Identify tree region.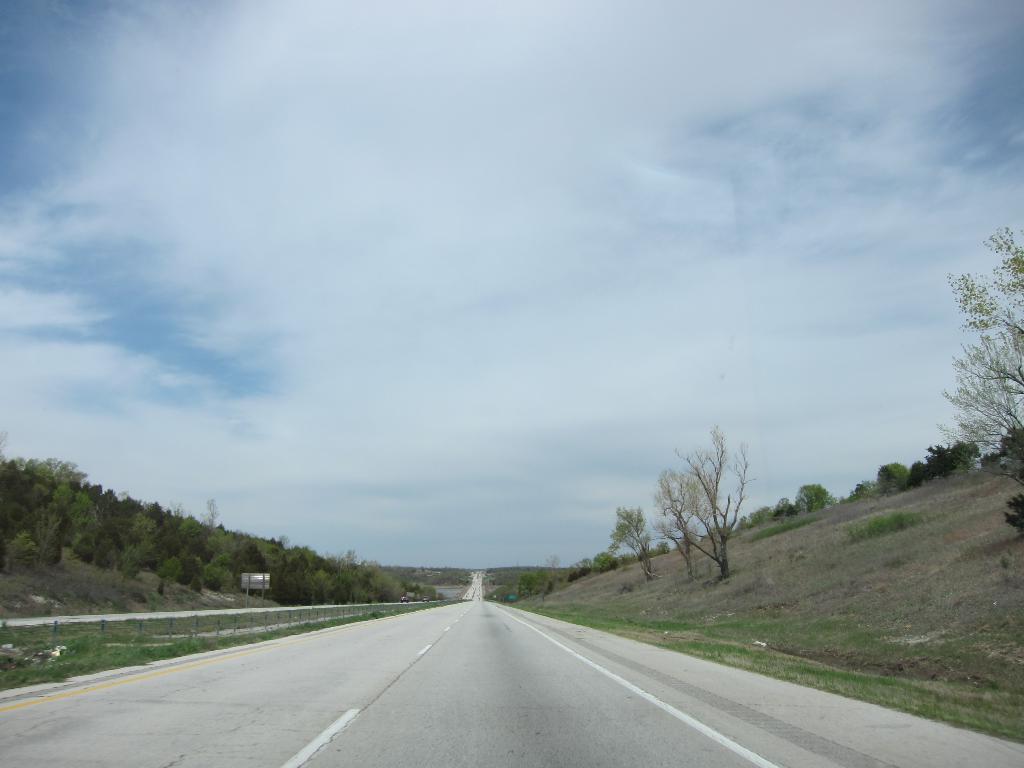
Region: <box>794,482,833,511</box>.
